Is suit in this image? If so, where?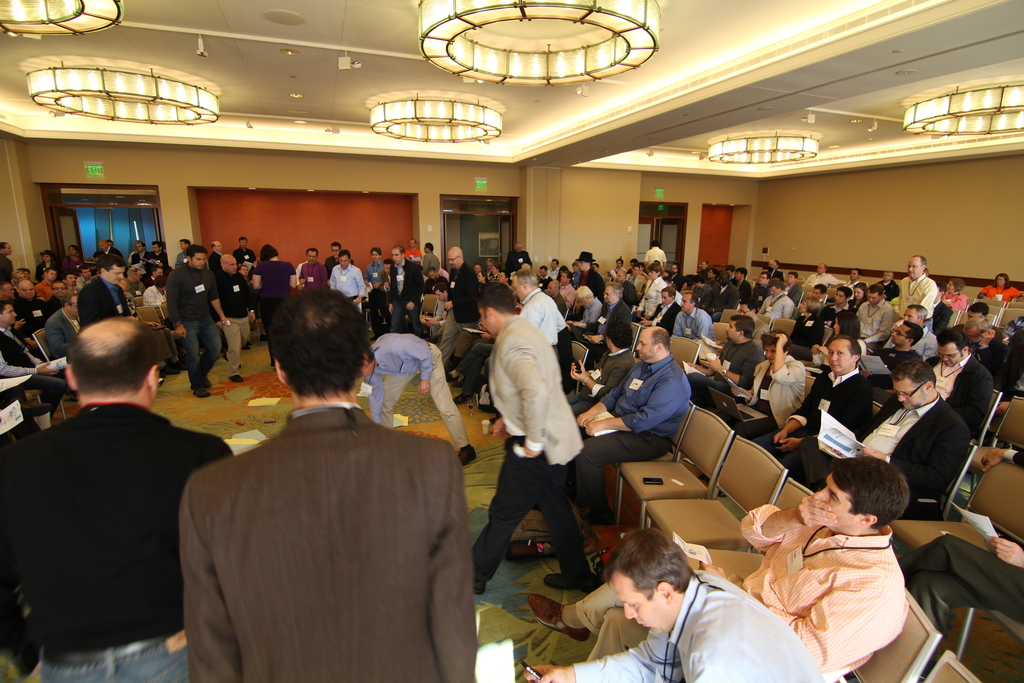
Yes, at x1=388, y1=260, x2=426, y2=304.
